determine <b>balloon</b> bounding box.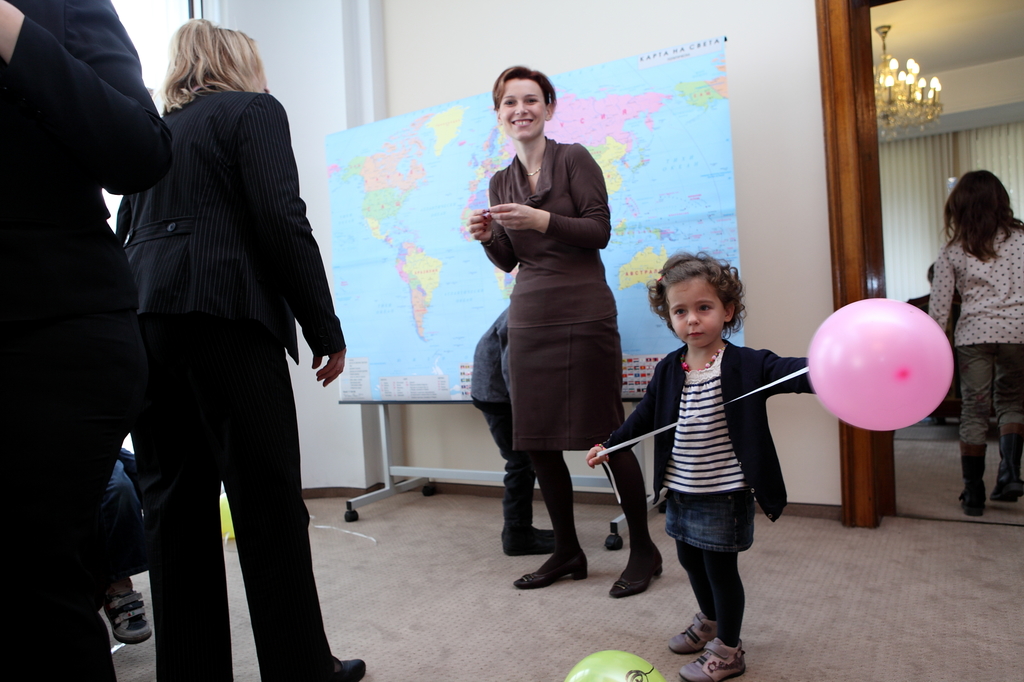
Determined: left=215, top=492, right=237, bottom=541.
